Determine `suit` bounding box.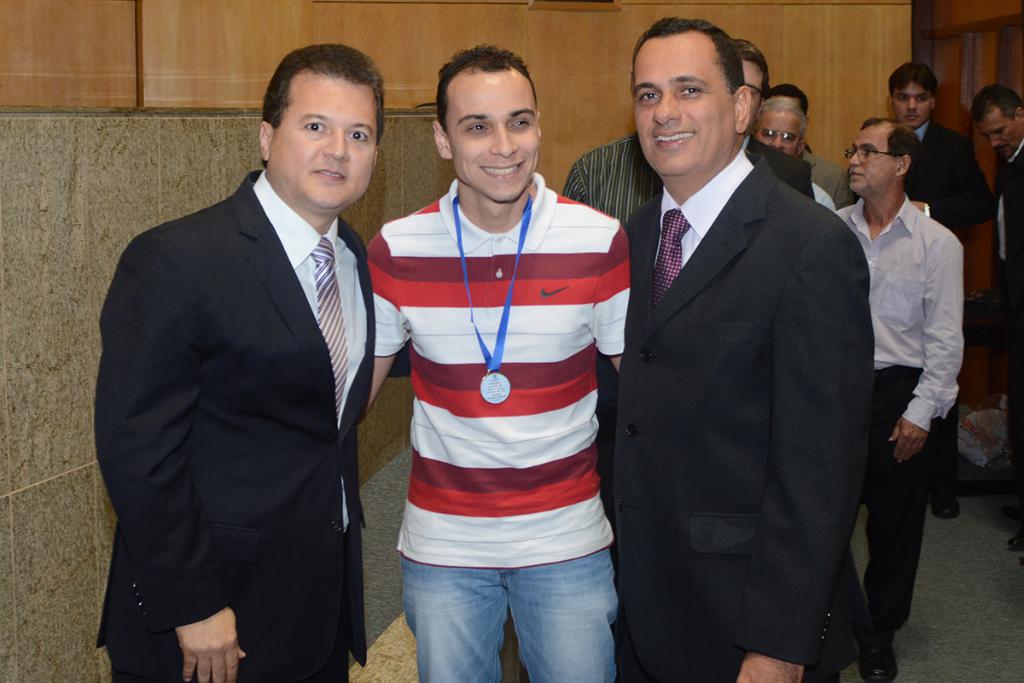
Determined: [x1=742, y1=131, x2=817, y2=201].
